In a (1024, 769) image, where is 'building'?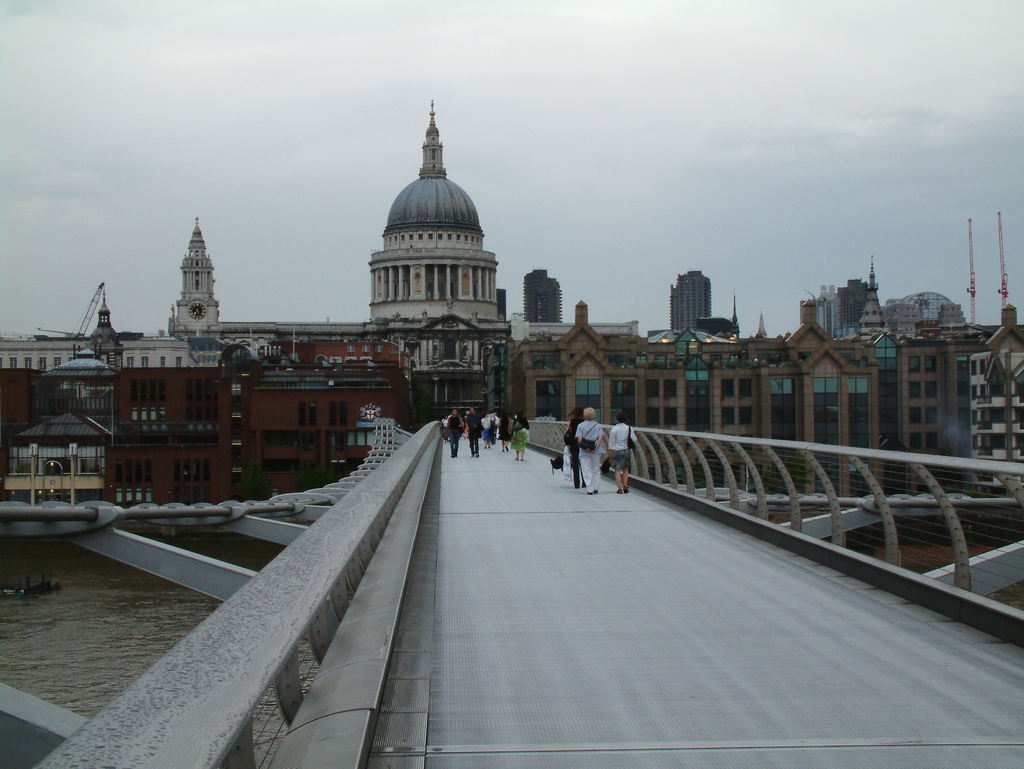
[x1=521, y1=268, x2=565, y2=325].
